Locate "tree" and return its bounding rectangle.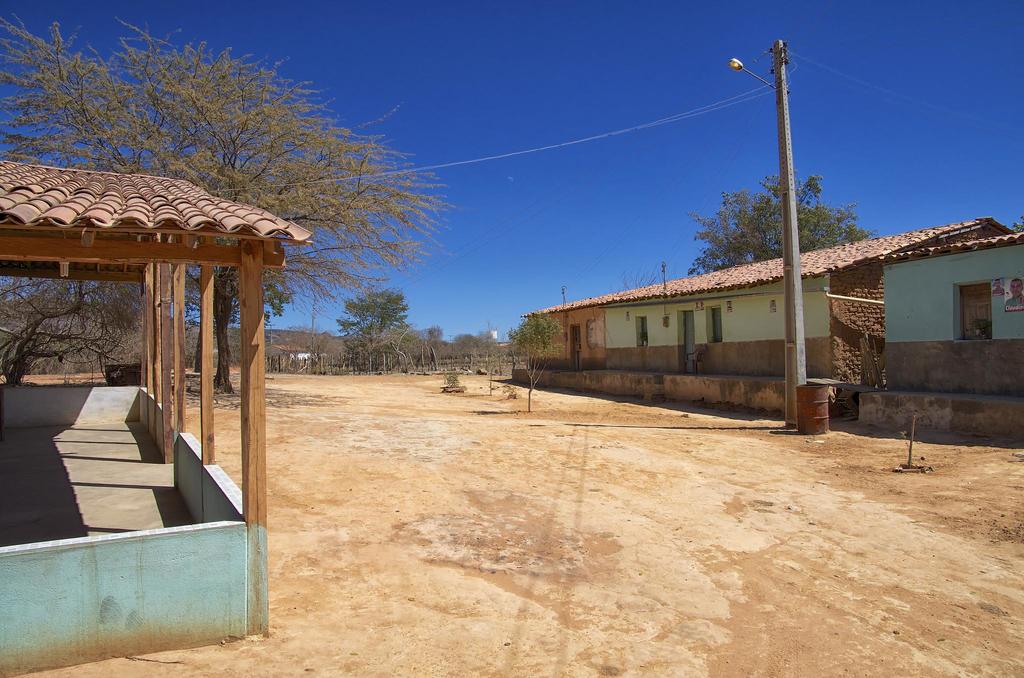
(x1=685, y1=168, x2=874, y2=276).
